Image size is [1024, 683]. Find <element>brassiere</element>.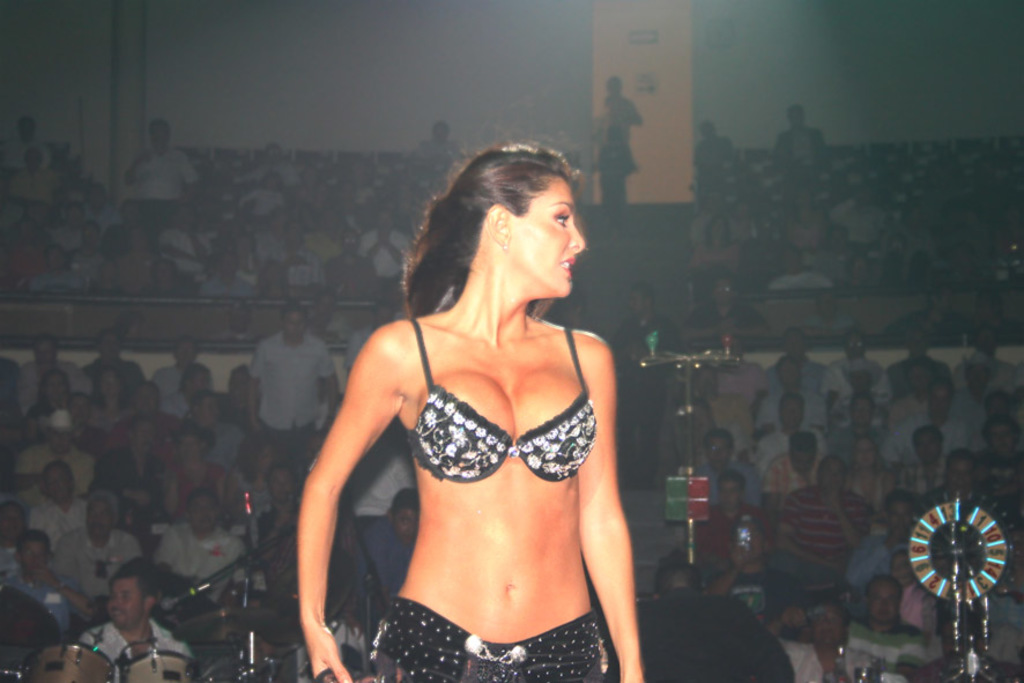
<region>441, 282, 611, 533</region>.
